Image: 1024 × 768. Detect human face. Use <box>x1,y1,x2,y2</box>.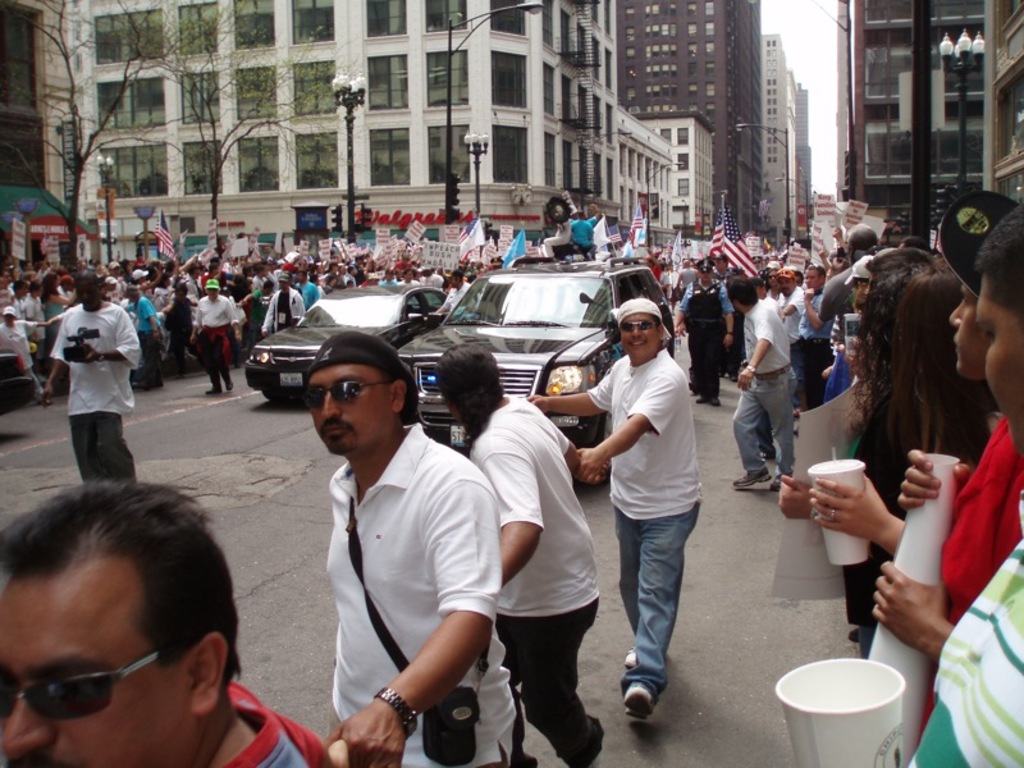
<box>947,287,989,381</box>.
